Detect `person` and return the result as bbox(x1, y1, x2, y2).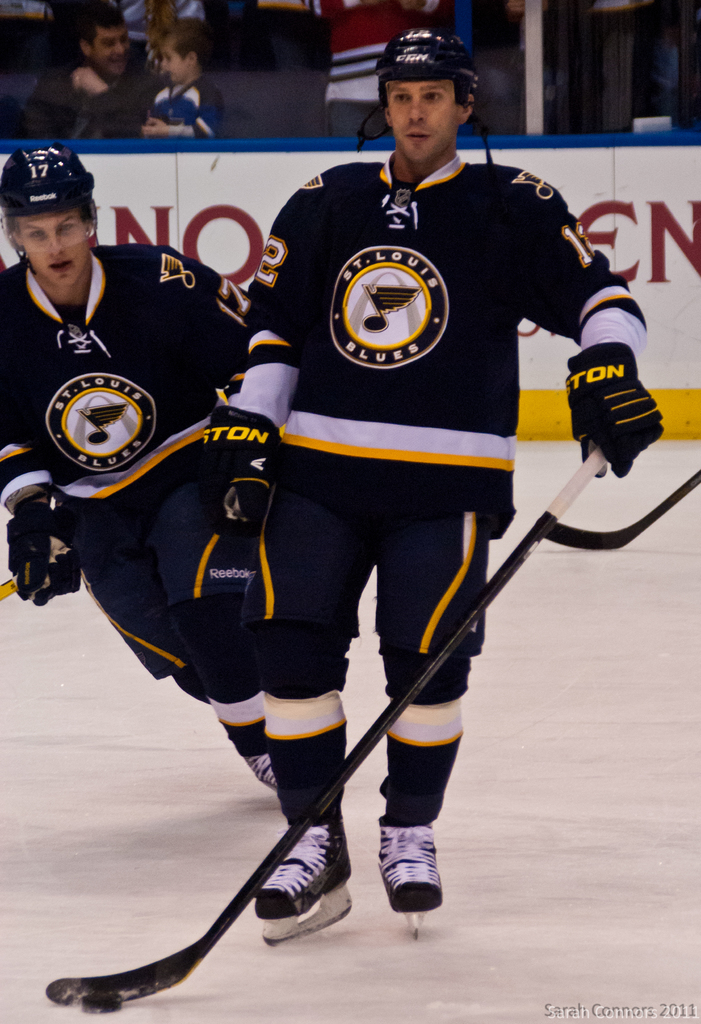
bbox(0, 142, 288, 790).
